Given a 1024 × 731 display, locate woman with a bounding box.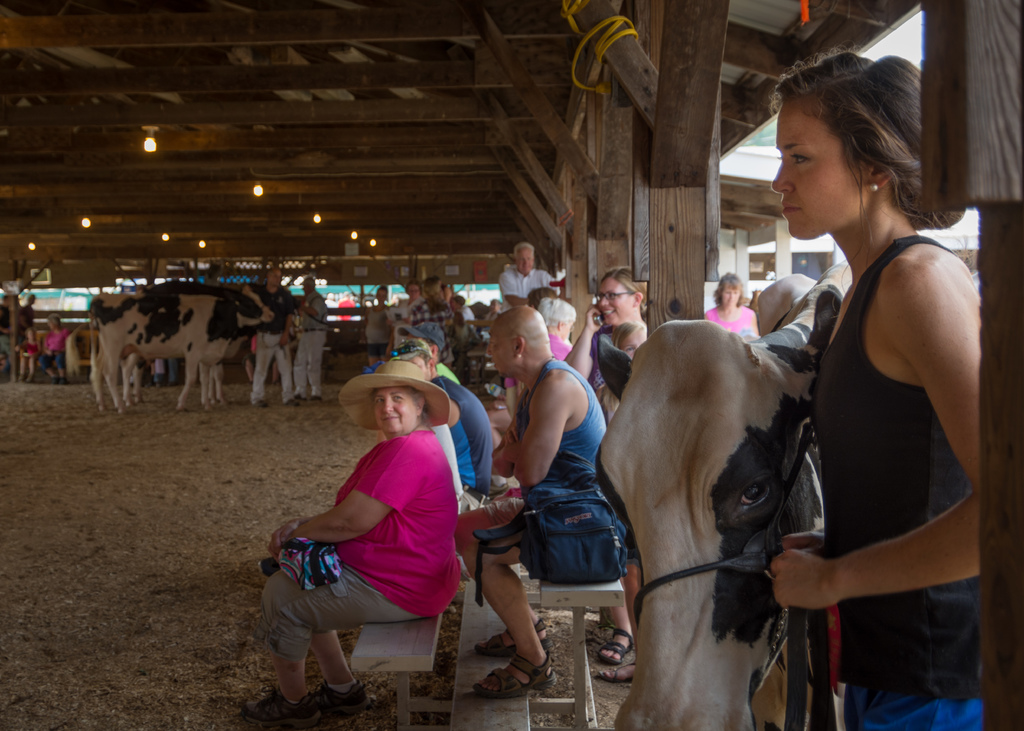
Located: 354/289/397/364.
